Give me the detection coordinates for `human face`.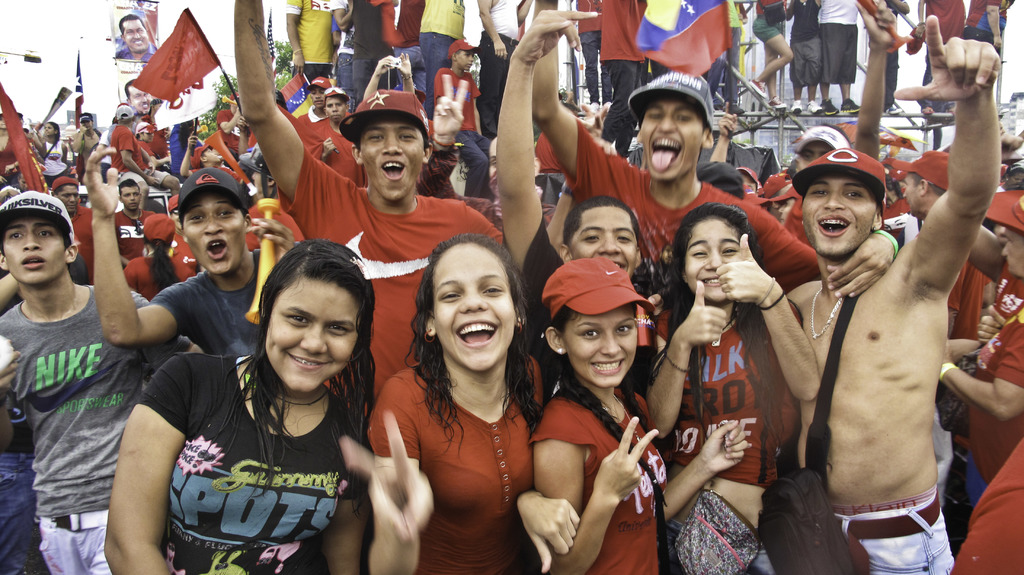
<bbox>568, 205, 639, 279</bbox>.
